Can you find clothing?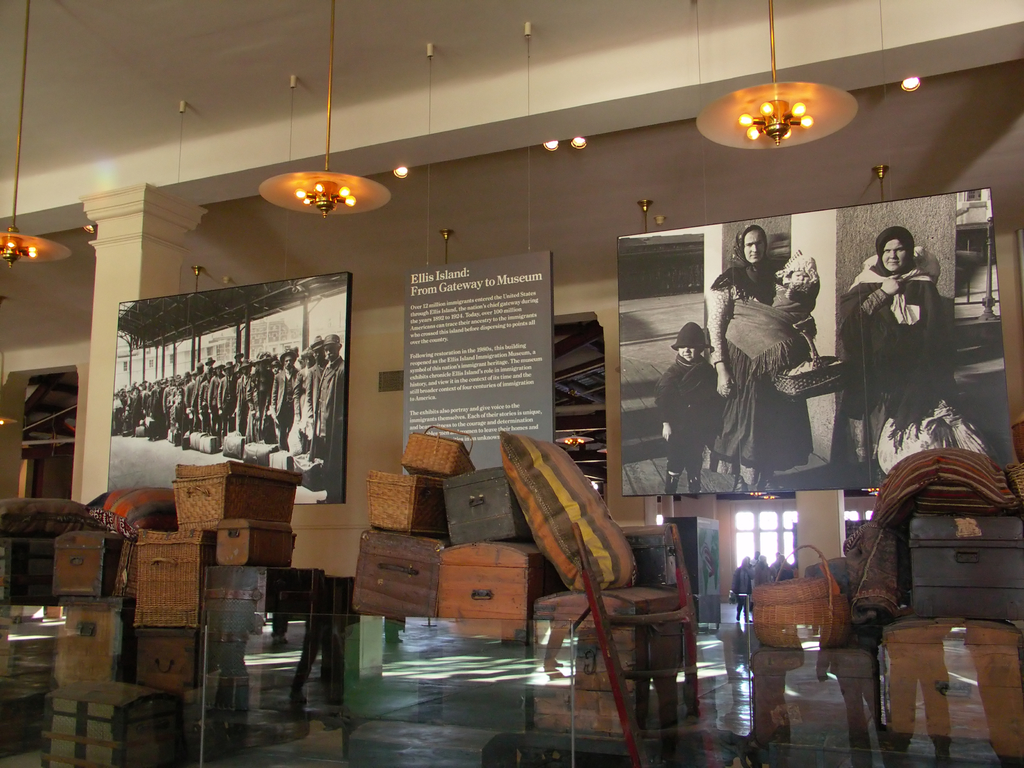
Yes, bounding box: 837/262/939/429.
